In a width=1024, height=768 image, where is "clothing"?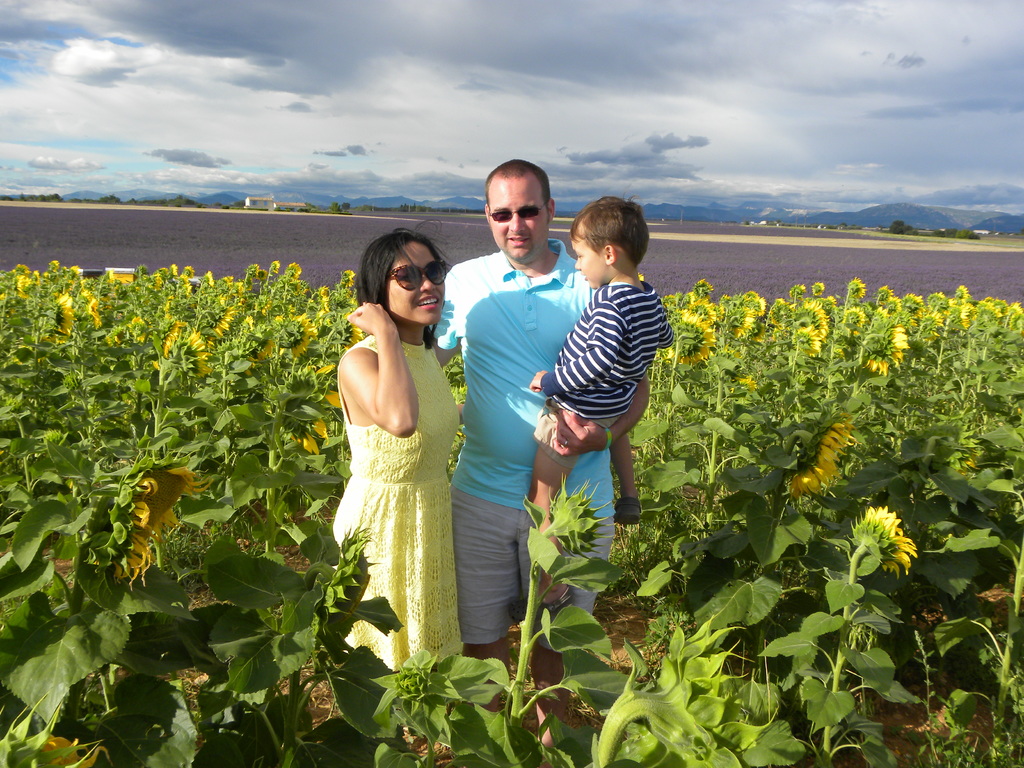
326,283,463,665.
